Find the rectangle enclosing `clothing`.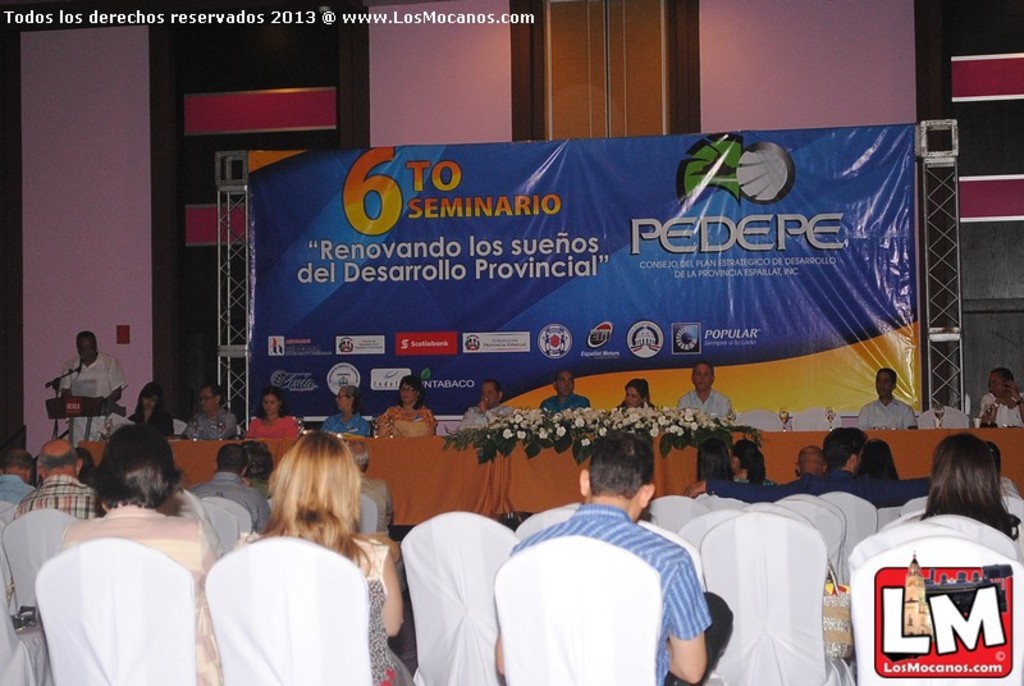
[x1=855, y1=399, x2=916, y2=431].
